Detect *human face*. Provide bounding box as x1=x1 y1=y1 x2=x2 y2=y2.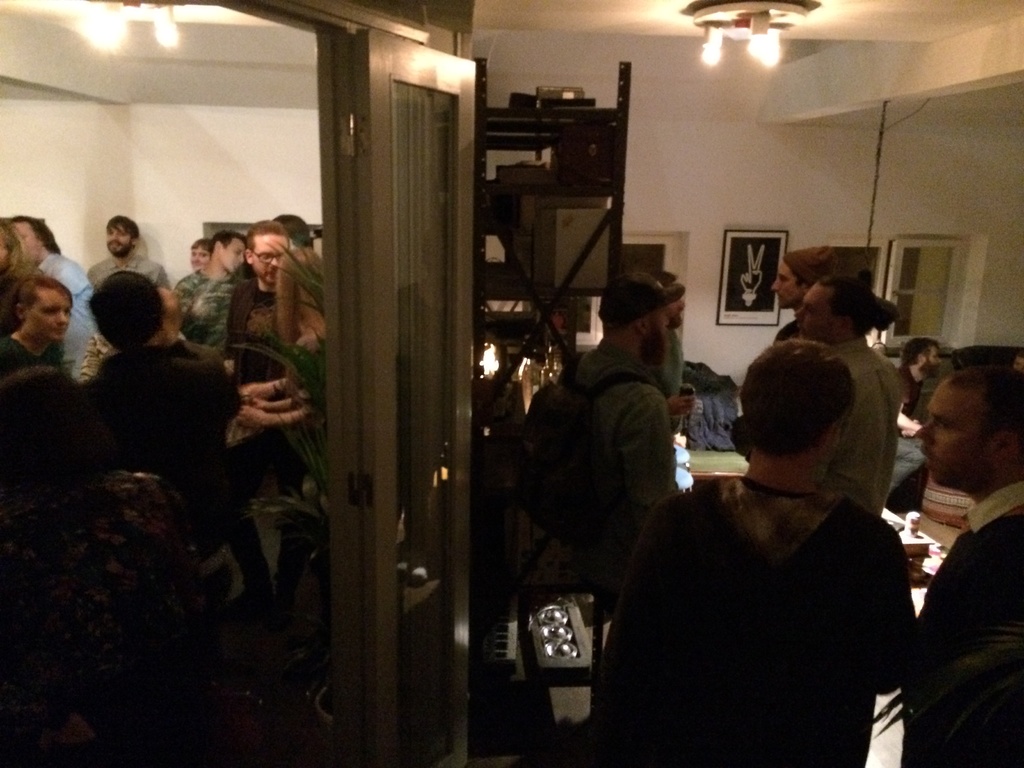
x1=108 y1=227 x2=129 y2=254.
